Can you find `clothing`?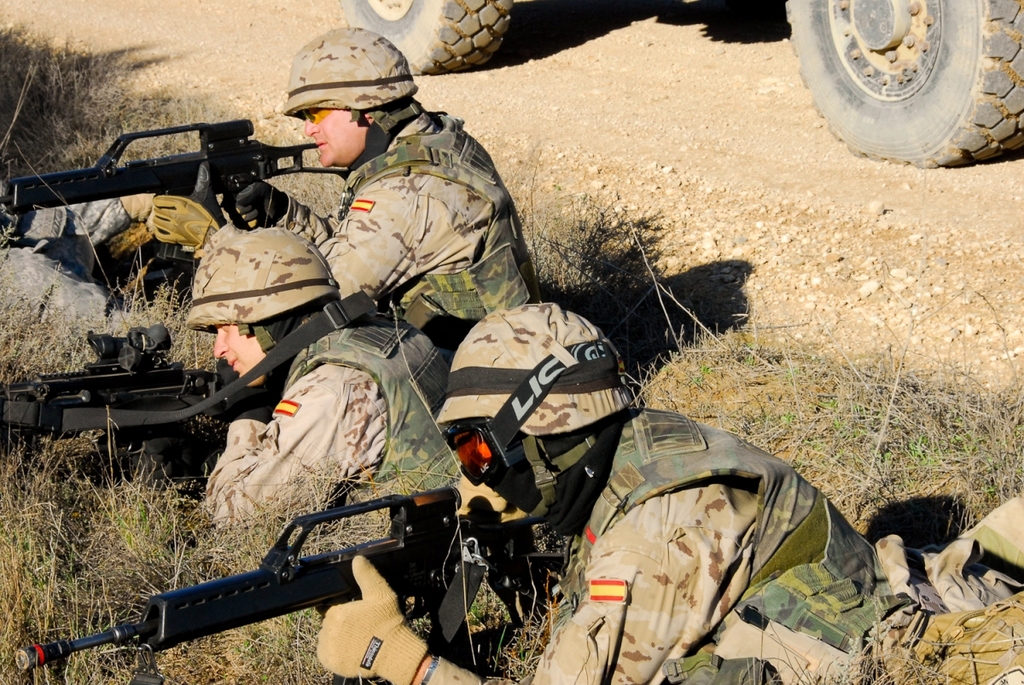
Yes, bounding box: <region>196, 311, 530, 531</region>.
